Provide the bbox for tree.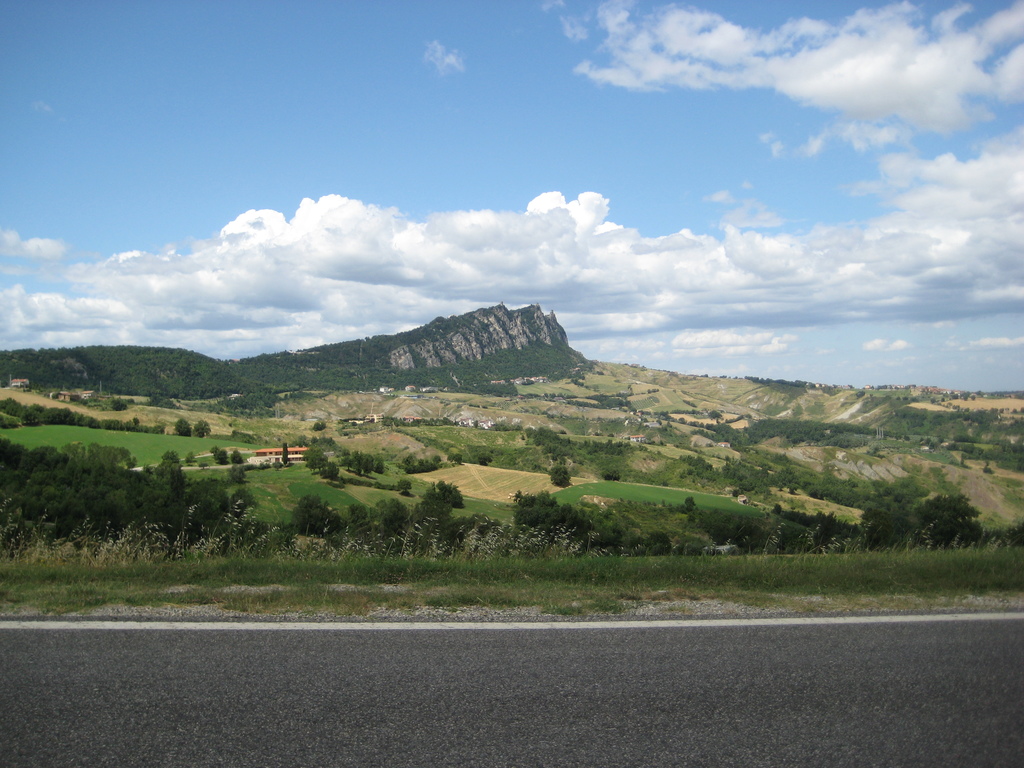
l=340, t=497, r=408, b=556.
